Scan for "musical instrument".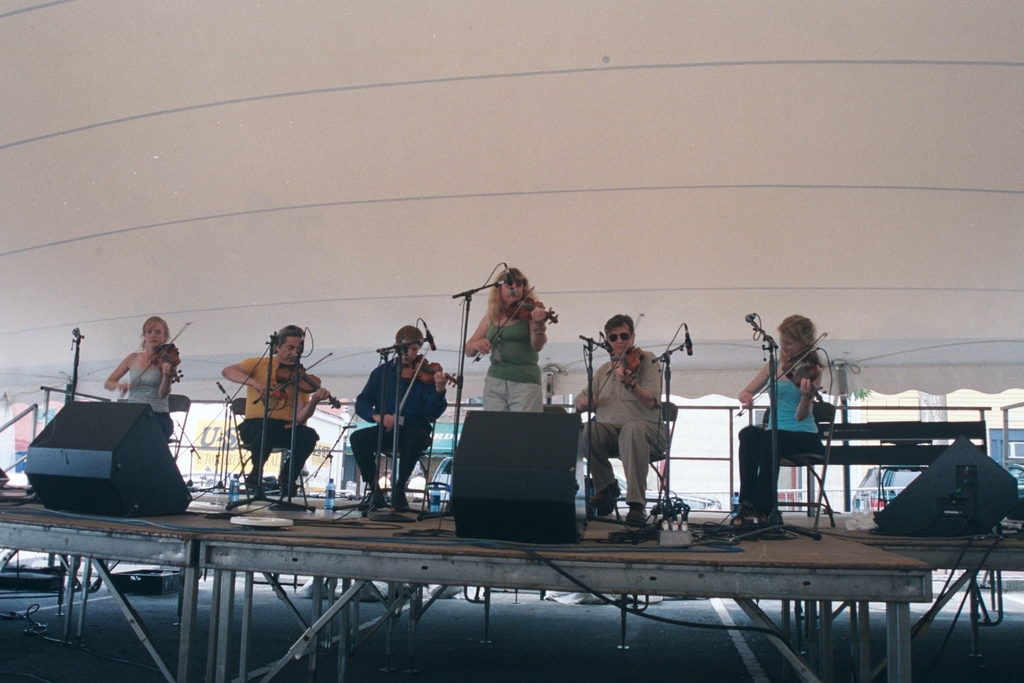
Scan result: [left=472, top=283, right=560, bottom=367].
